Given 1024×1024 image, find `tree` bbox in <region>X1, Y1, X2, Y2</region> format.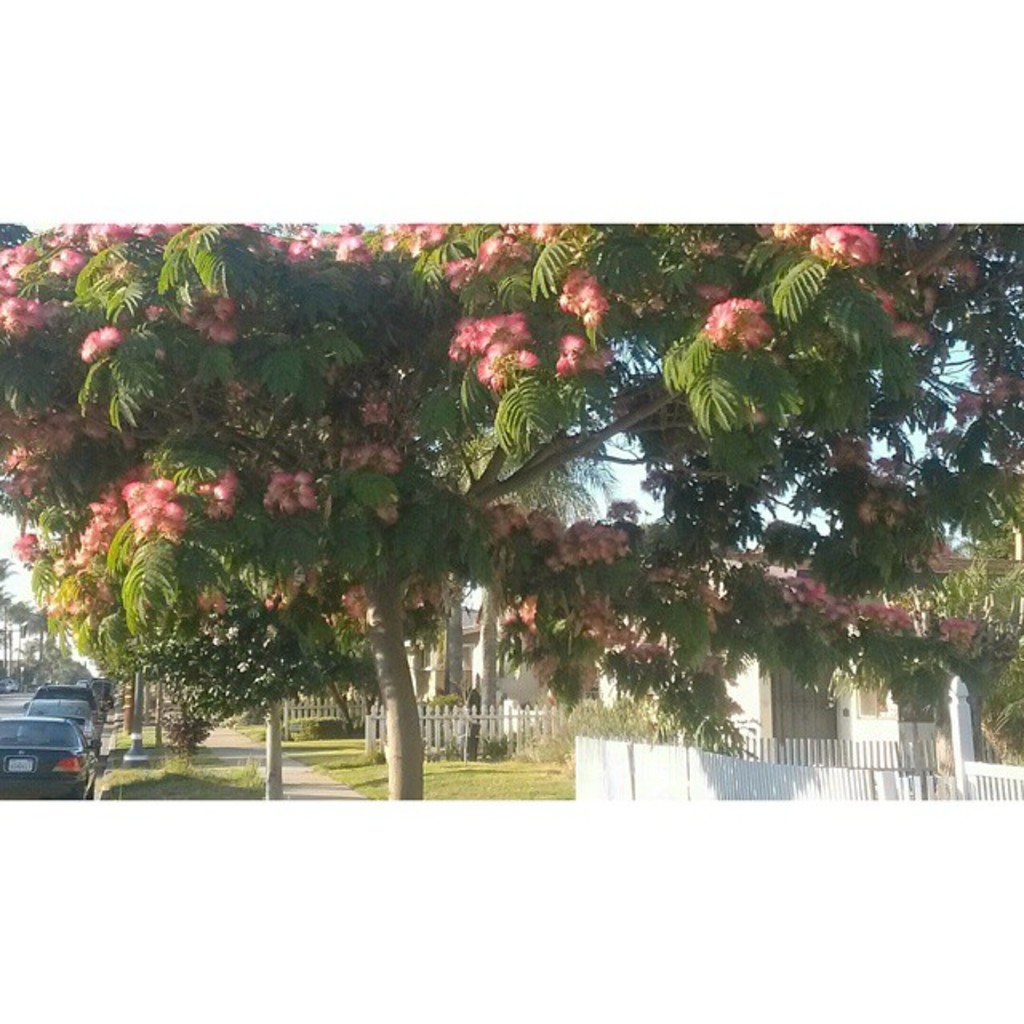
<region>14, 490, 195, 750</region>.
